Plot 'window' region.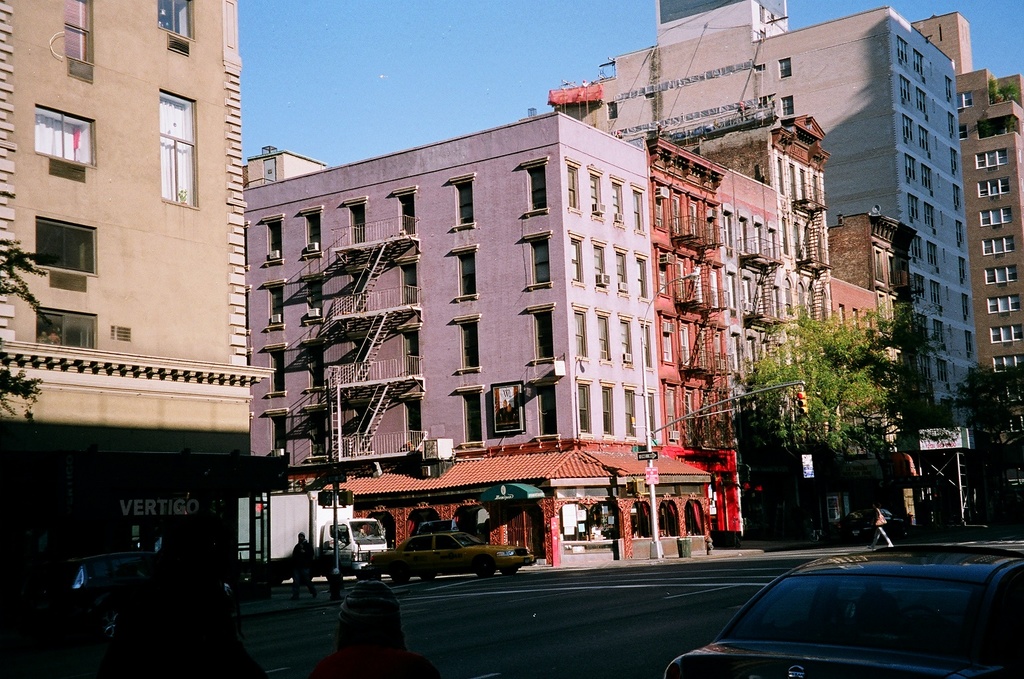
Plotted at 150, 0, 206, 42.
